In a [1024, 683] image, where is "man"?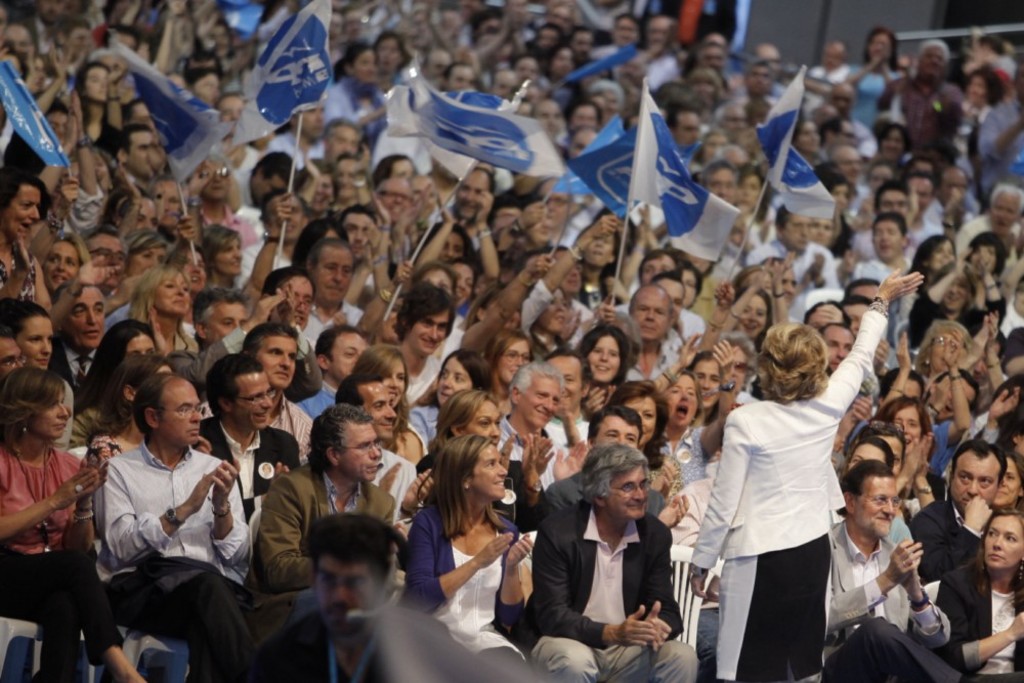
rect(854, 186, 932, 275).
